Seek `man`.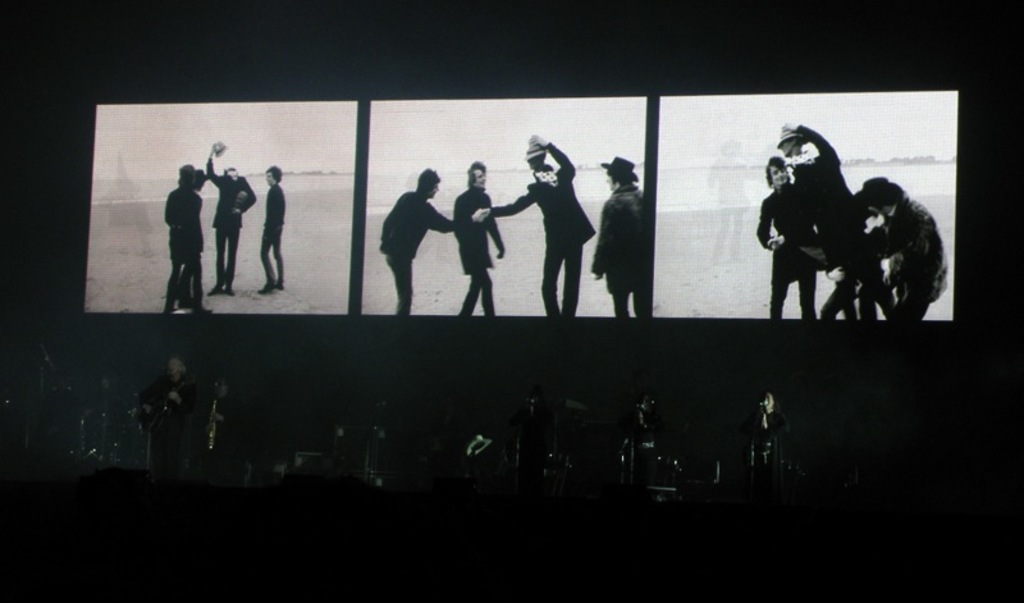
[left=498, top=136, right=591, bottom=318].
